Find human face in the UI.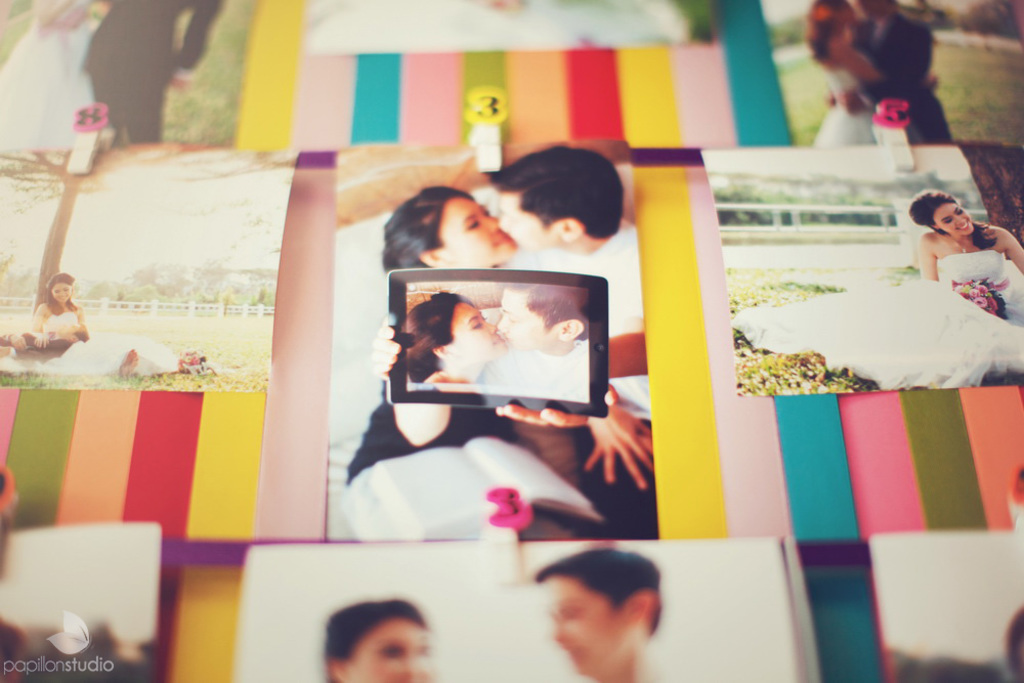
UI element at rect(498, 186, 563, 247).
